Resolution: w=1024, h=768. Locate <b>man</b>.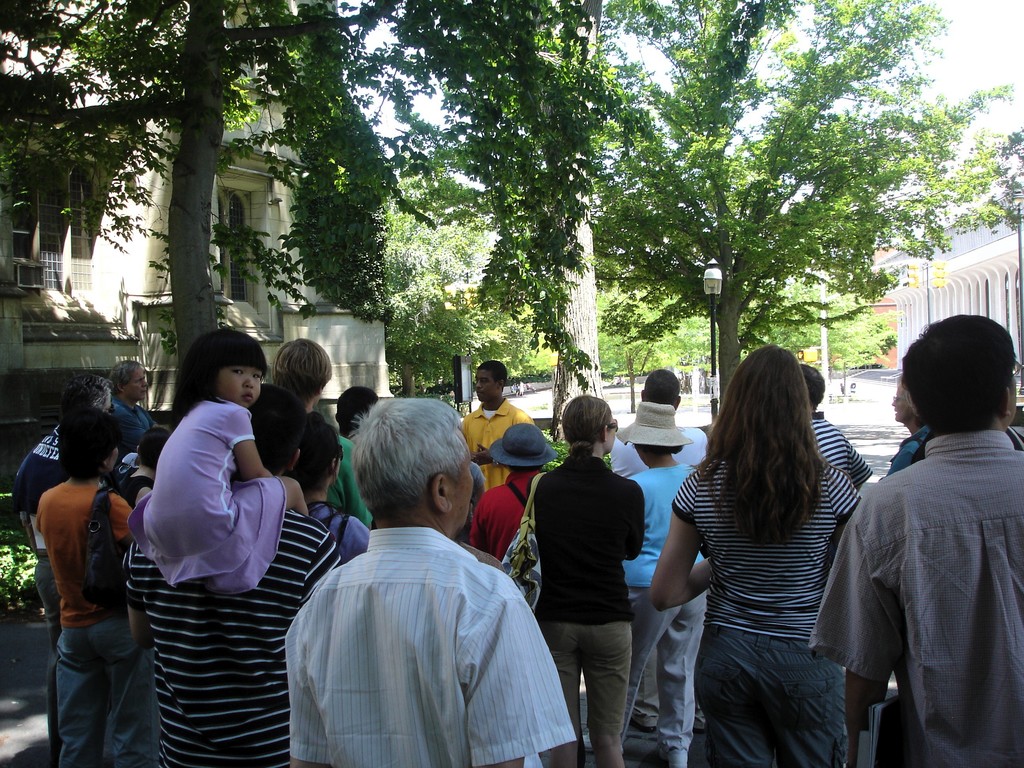
detection(609, 367, 722, 734).
